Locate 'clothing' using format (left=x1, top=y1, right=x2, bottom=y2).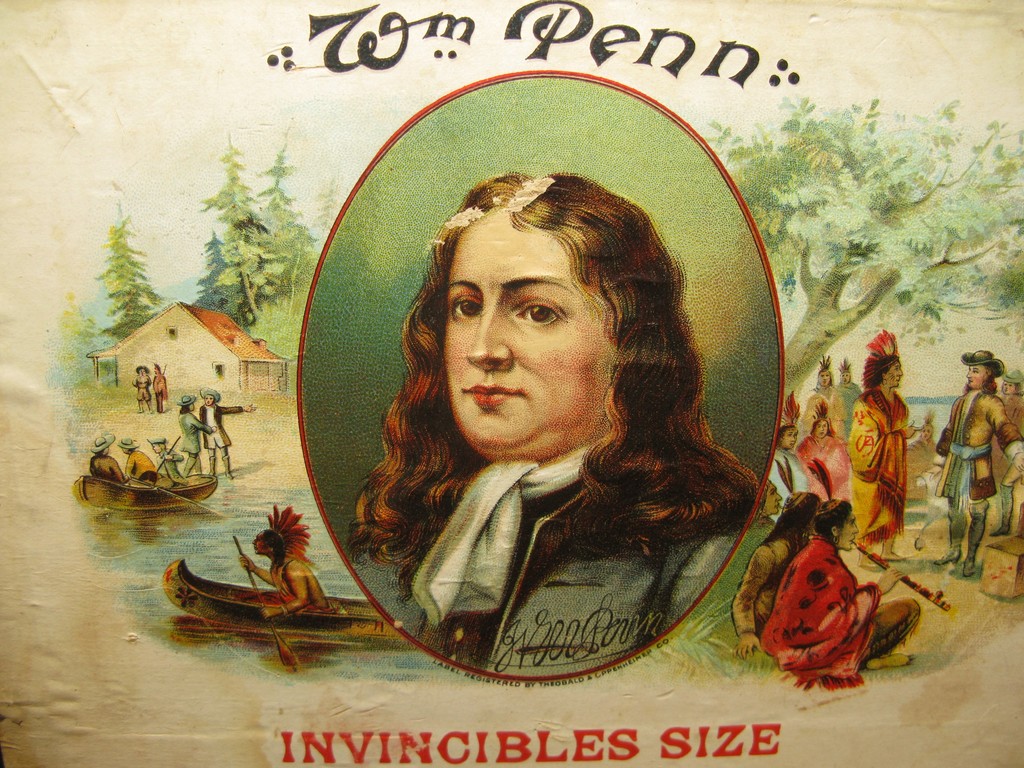
(left=759, top=447, right=807, bottom=511).
